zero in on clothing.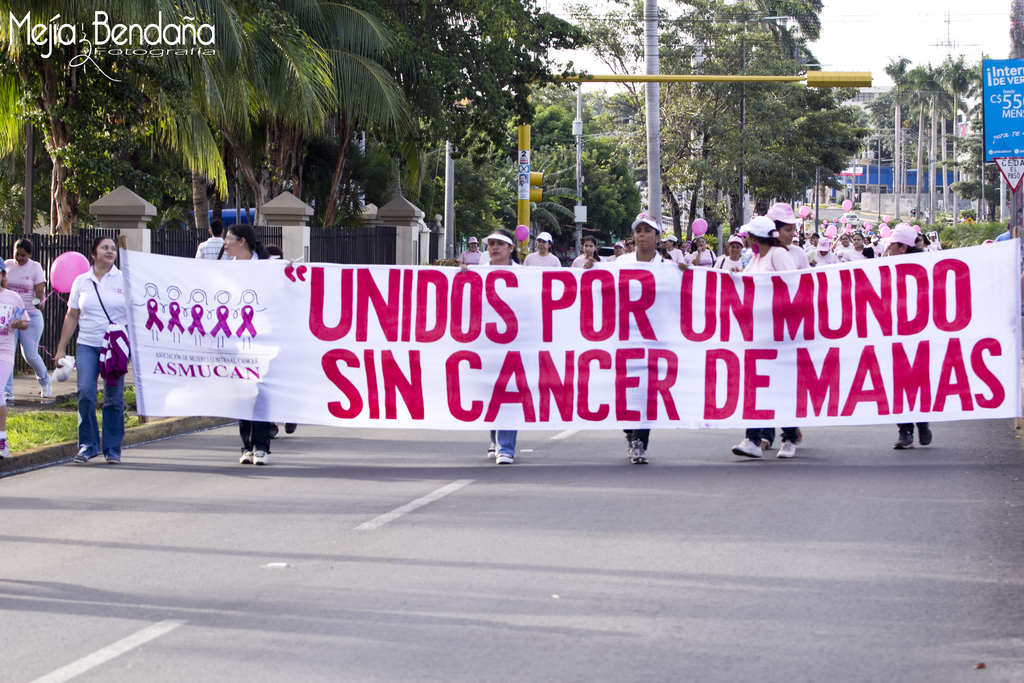
Zeroed in: rect(900, 422, 932, 434).
